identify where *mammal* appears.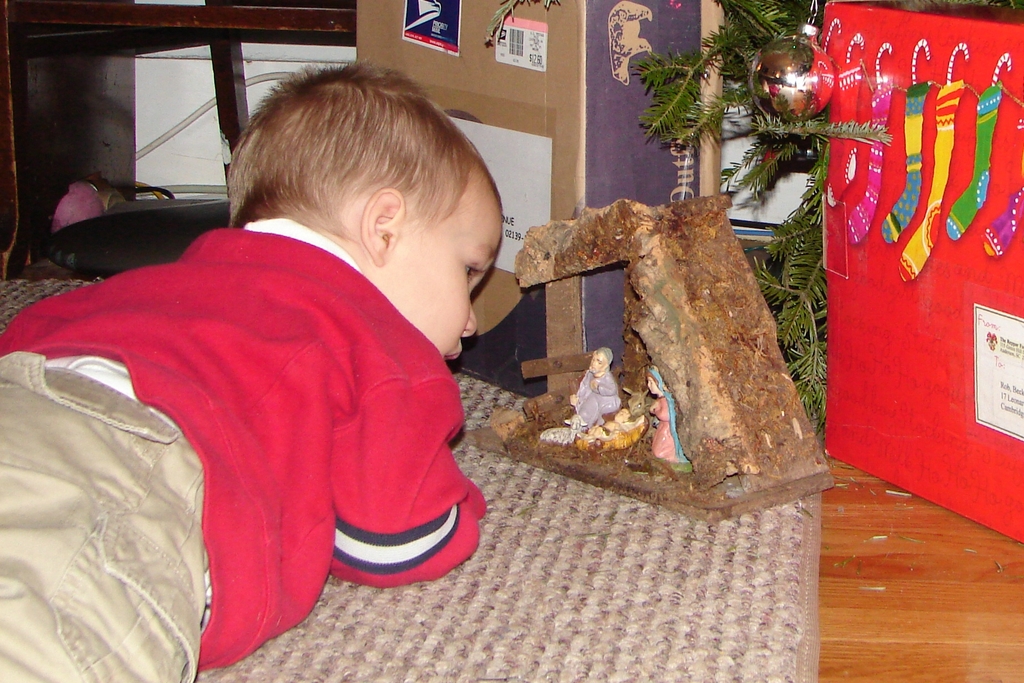
Appears at {"left": 609, "top": 387, "right": 650, "bottom": 439}.
